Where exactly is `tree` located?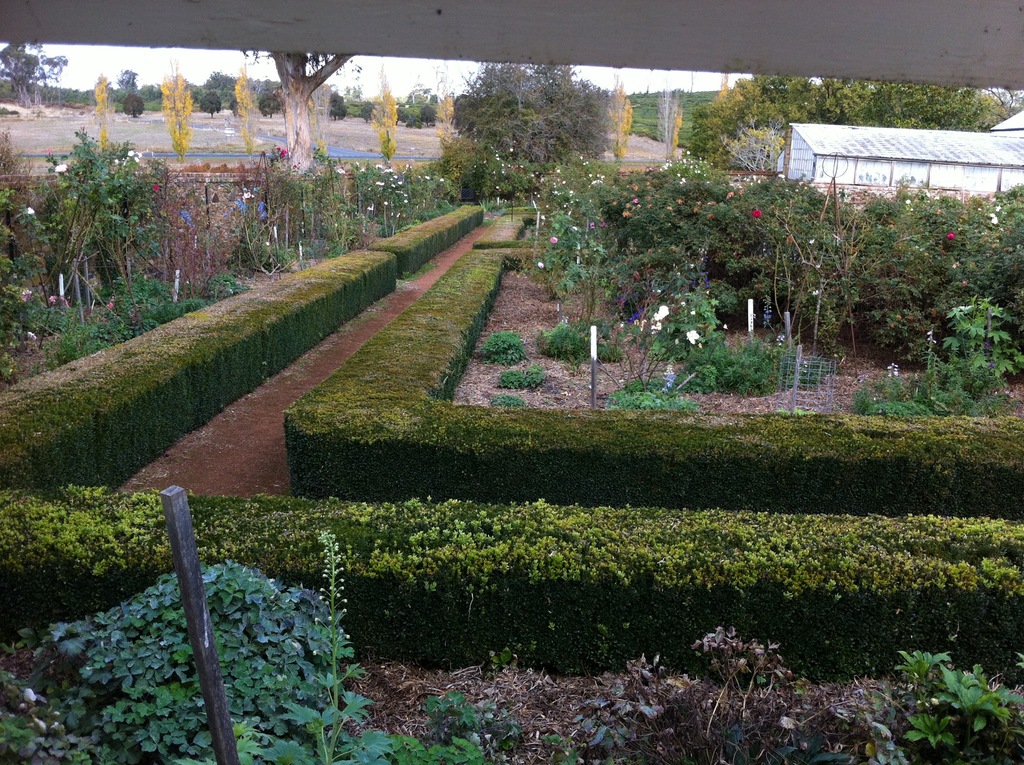
Its bounding box is 448:56:621:188.
